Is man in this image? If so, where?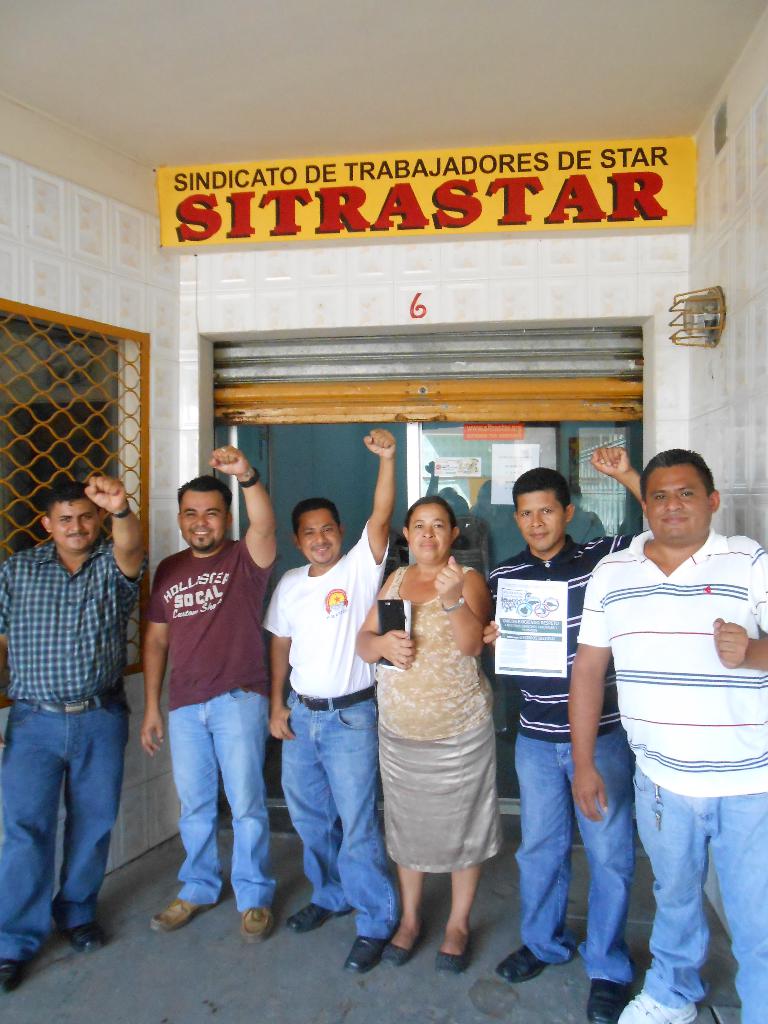
Yes, at [570,446,767,1023].
